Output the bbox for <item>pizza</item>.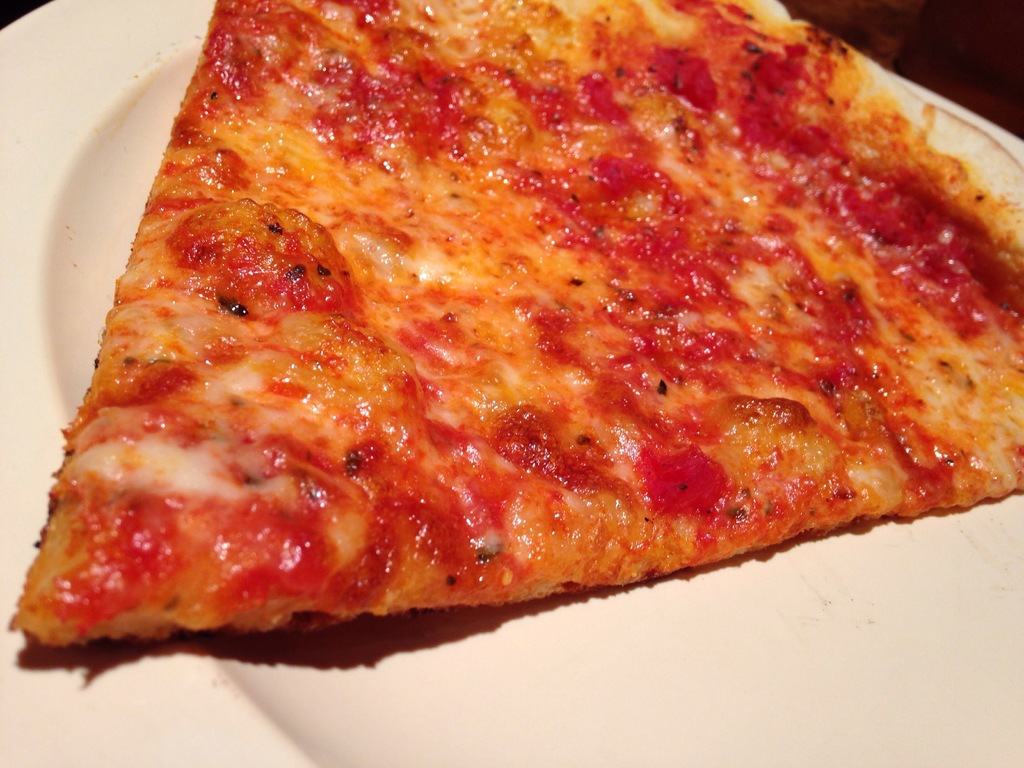
select_region(5, 0, 1023, 638).
